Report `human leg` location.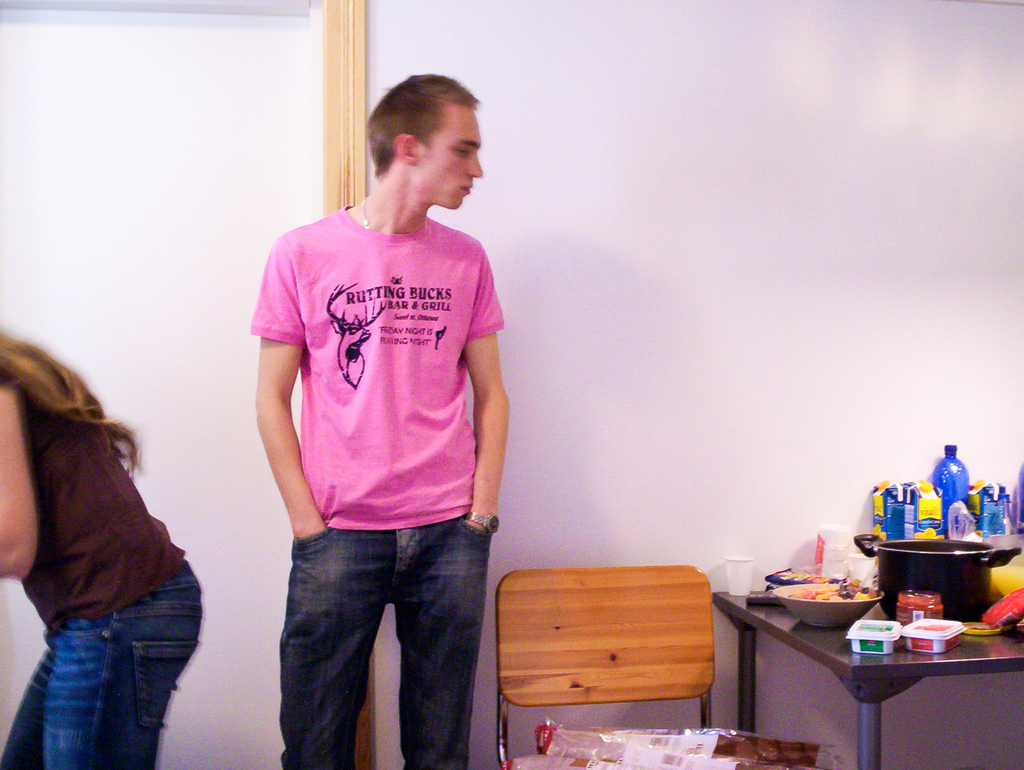
Report: <box>0,627,49,767</box>.
